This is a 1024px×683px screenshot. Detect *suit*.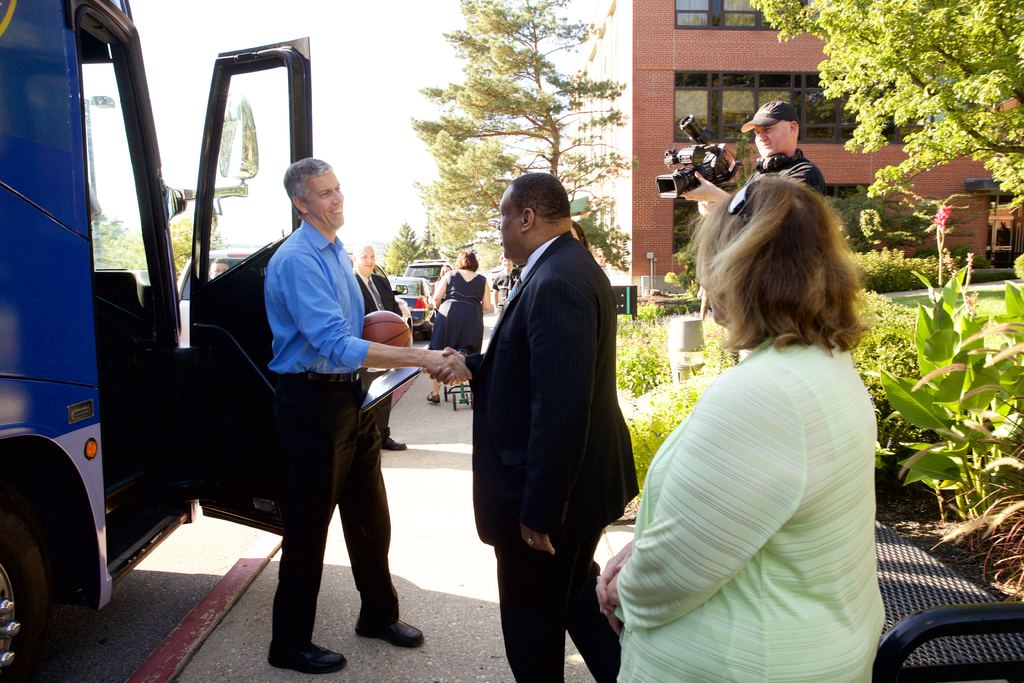
bbox(351, 270, 401, 441).
